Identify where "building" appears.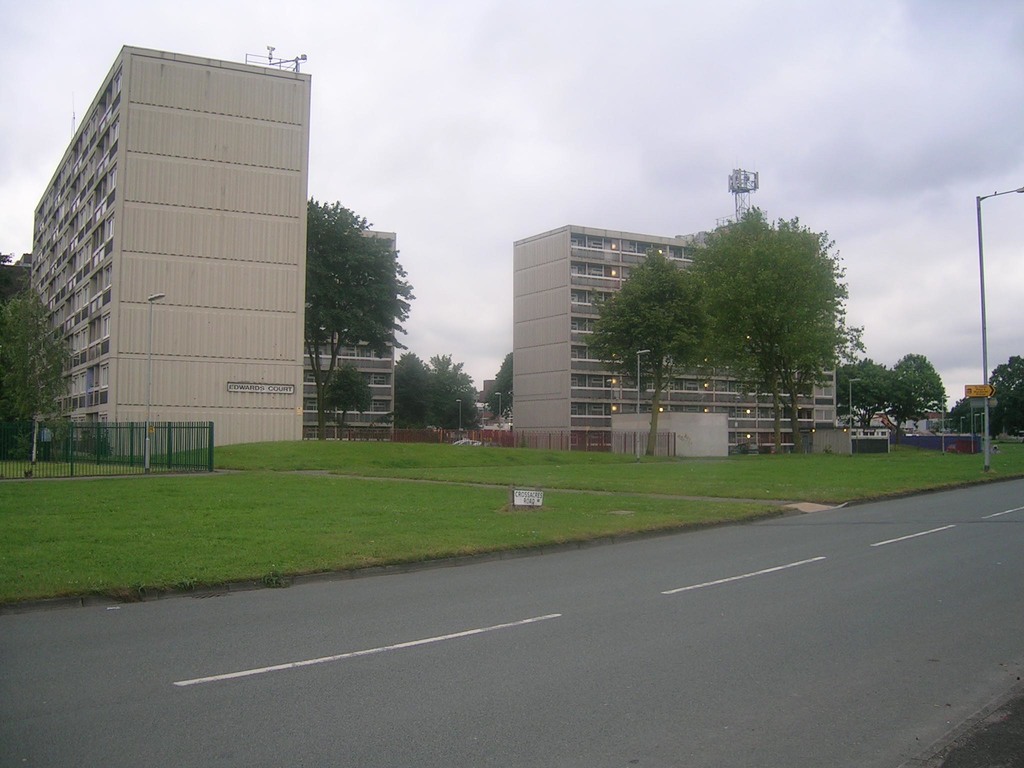
Appears at bbox(29, 40, 313, 456).
